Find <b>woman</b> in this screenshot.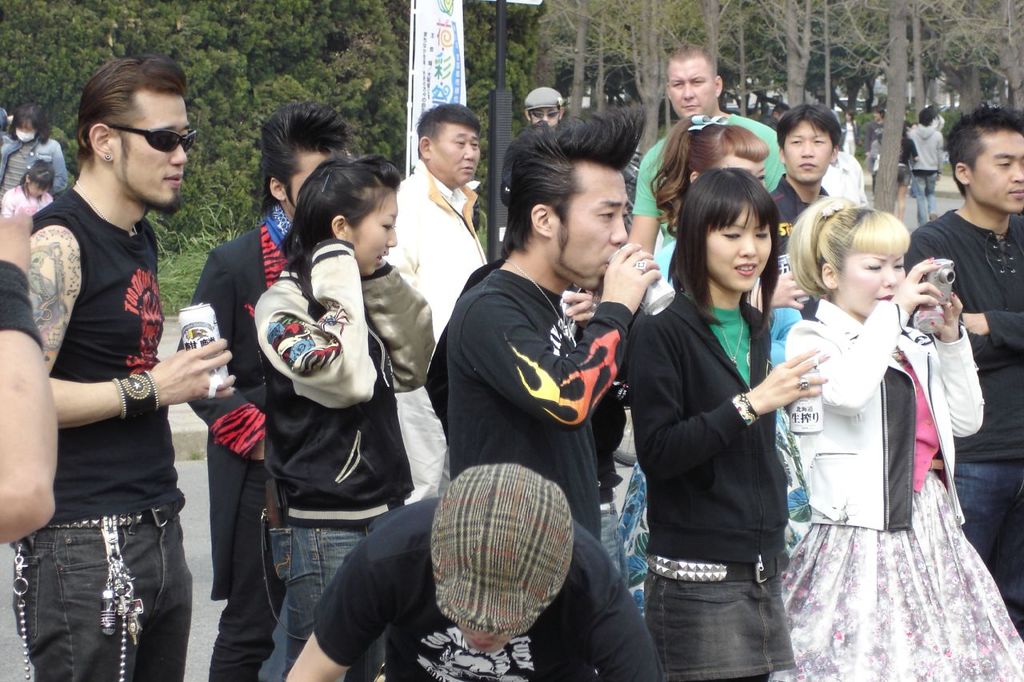
The bounding box for <b>woman</b> is {"left": 620, "top": 110, "right": 805, "bottom": 616}.
